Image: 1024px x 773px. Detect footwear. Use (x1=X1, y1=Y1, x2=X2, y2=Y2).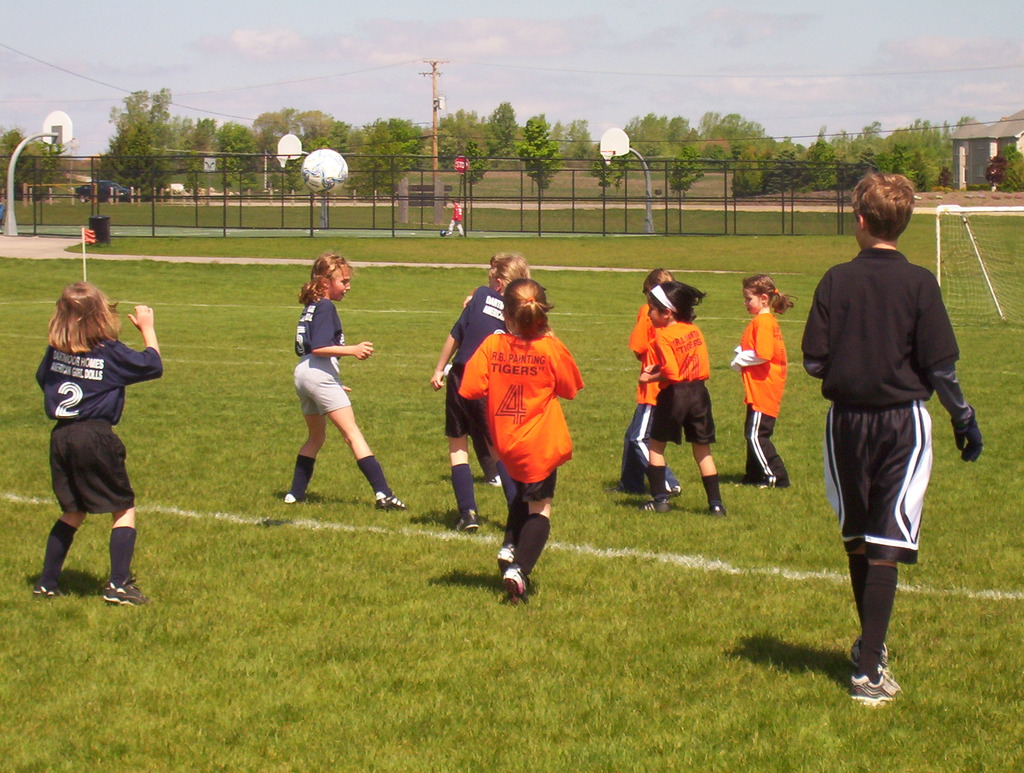
(x1=638, y1=501, x2=676, y2=516).
